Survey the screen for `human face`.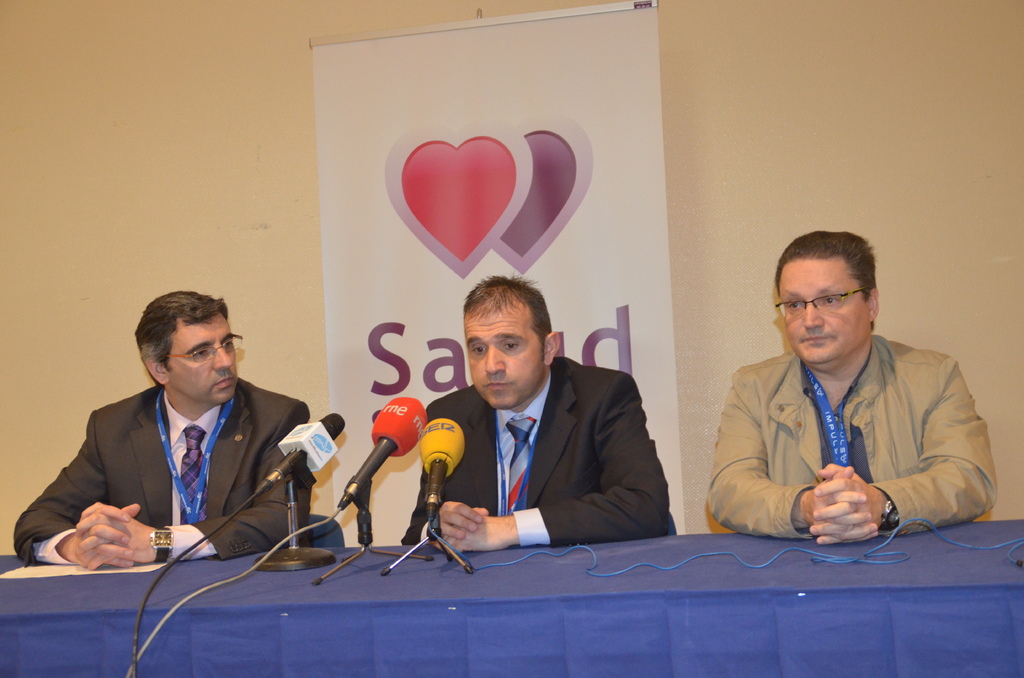
Survey found: (780, 261, 871, 364).
